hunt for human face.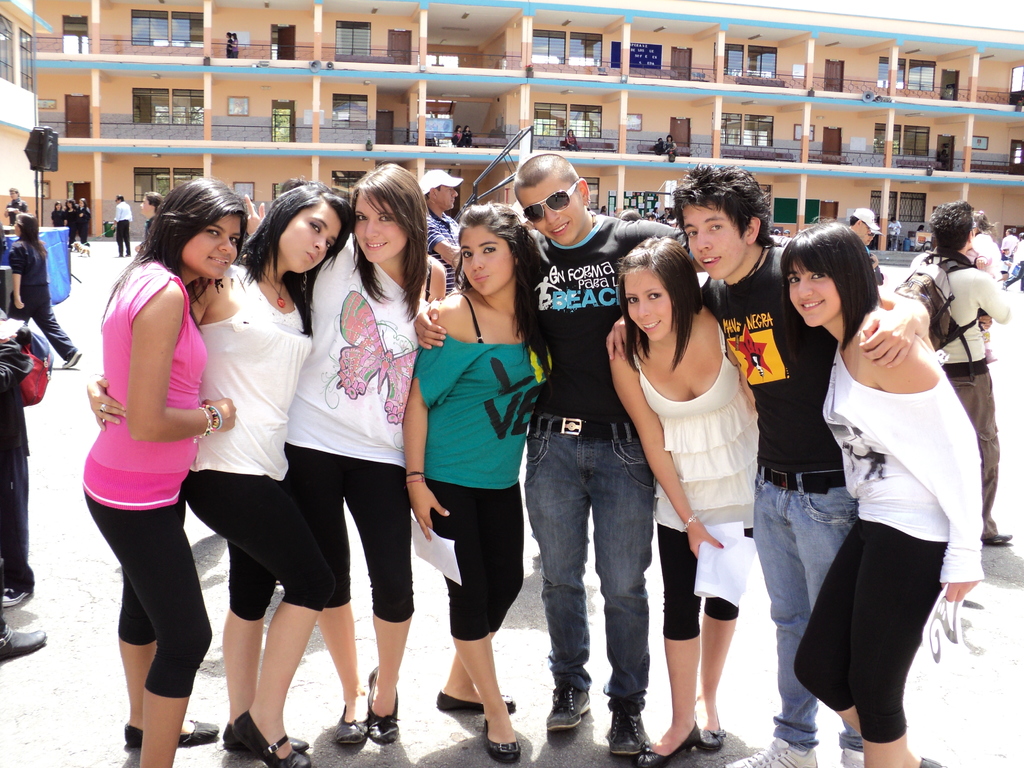
Hunted down at (x1=355, y1=188, x2=401, y2=258).
